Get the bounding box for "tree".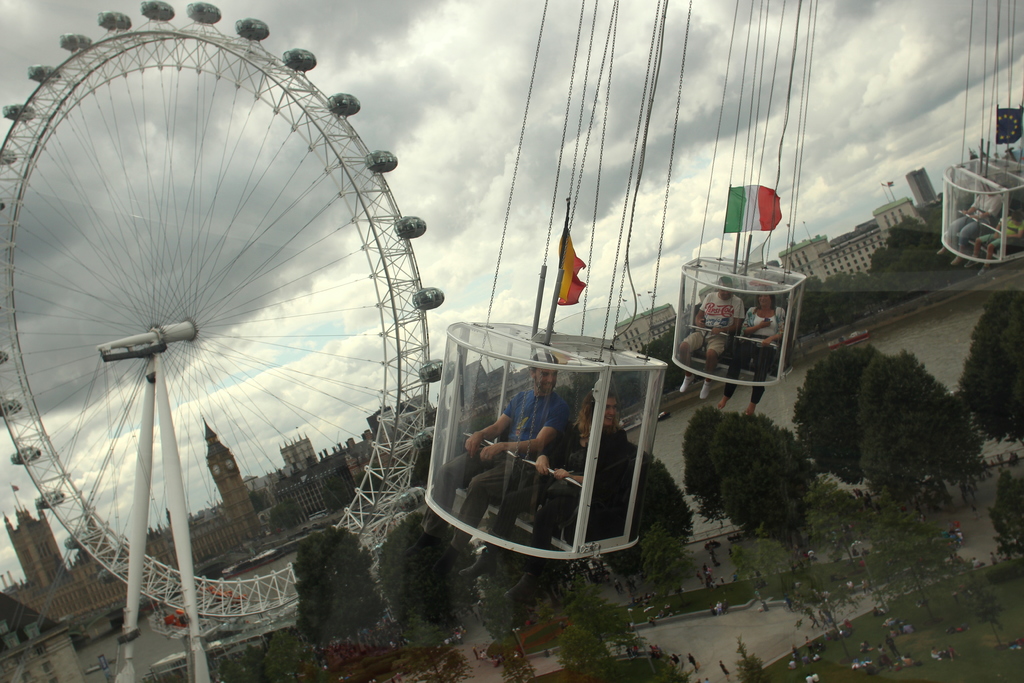
[701,417,826,573].
